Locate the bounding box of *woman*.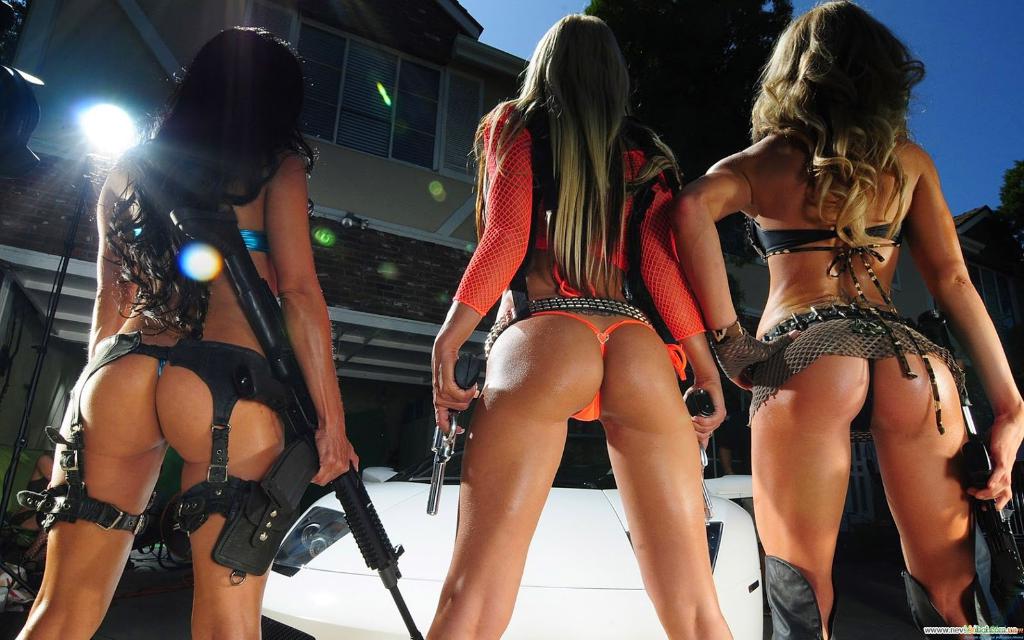
Bounding box: 13/28/356/639.
